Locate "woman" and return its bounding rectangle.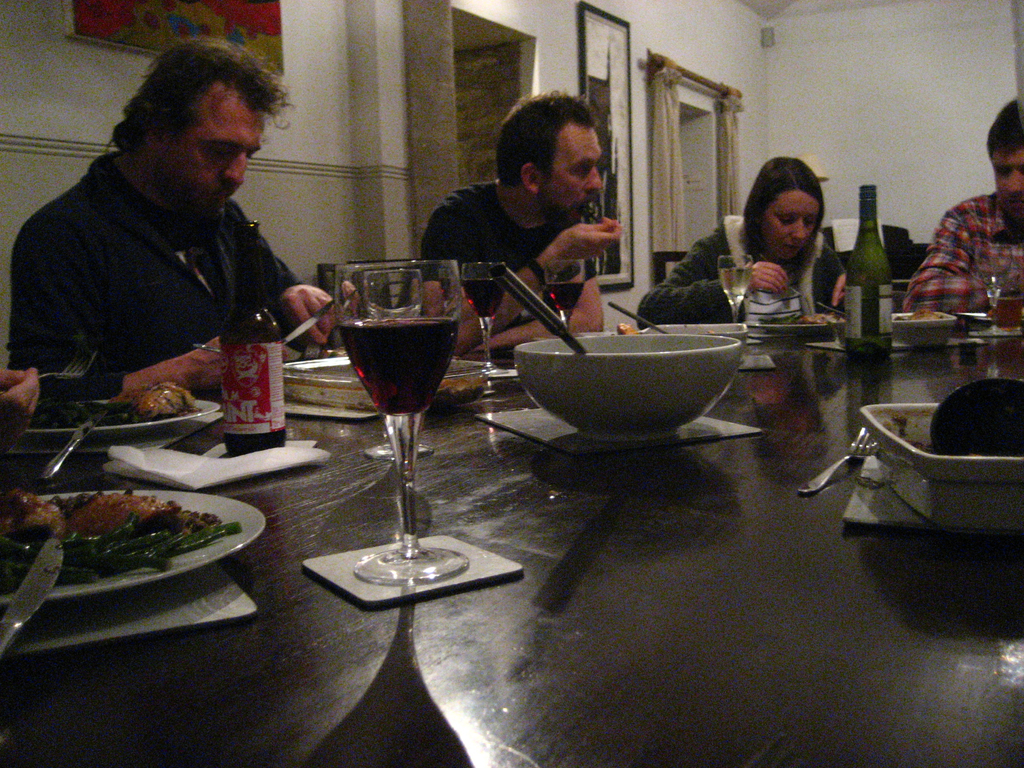
(622, 154, 883, 337).
